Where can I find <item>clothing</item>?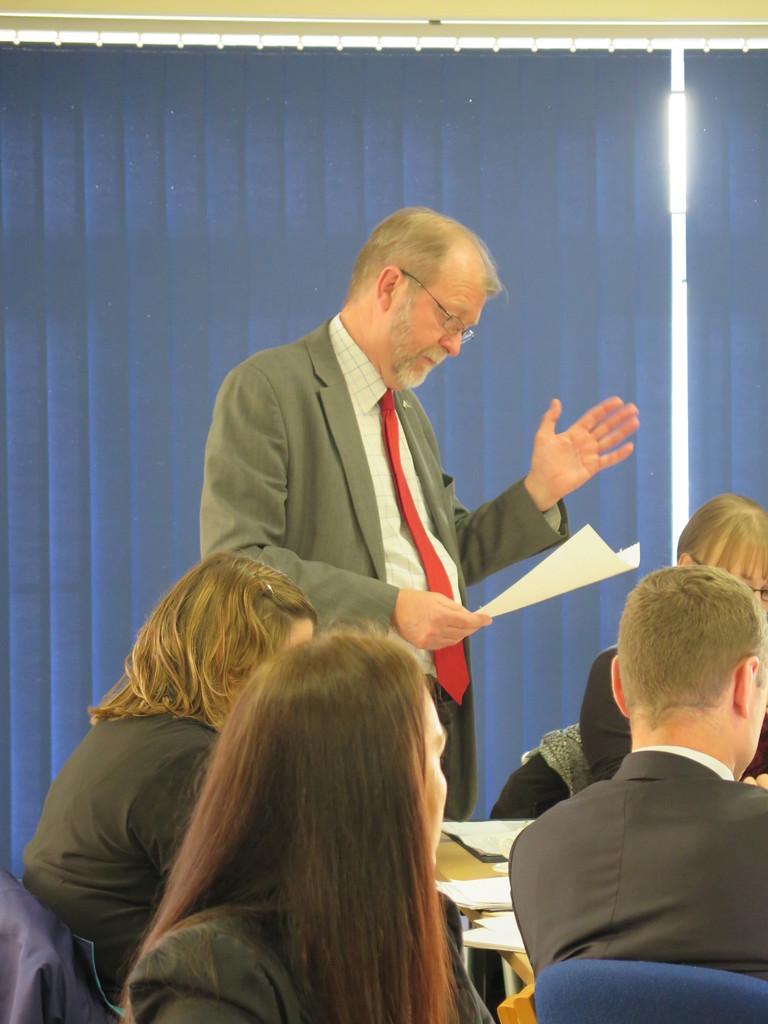
You can find it at box=[14, 696, 221, 1023].
